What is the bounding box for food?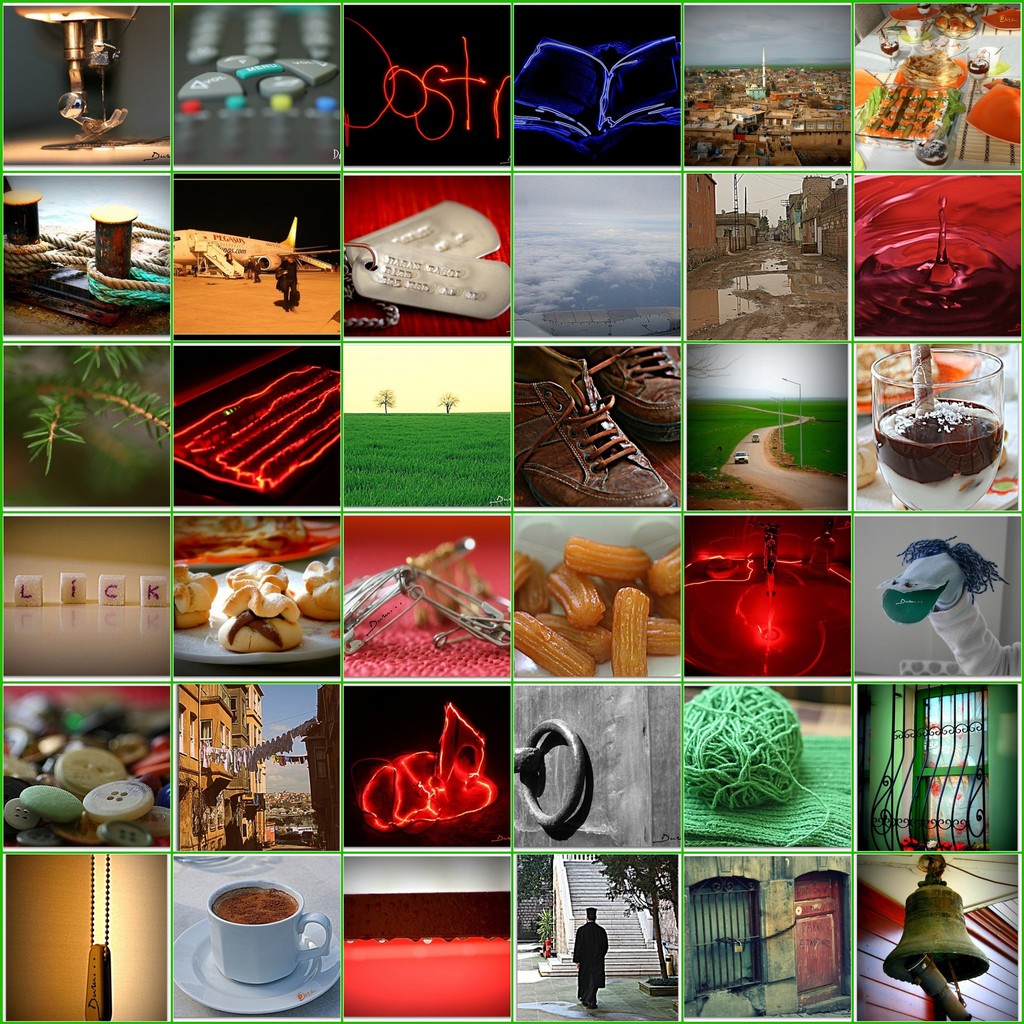
x1=173, y1=560, x2=221, y2=636.
